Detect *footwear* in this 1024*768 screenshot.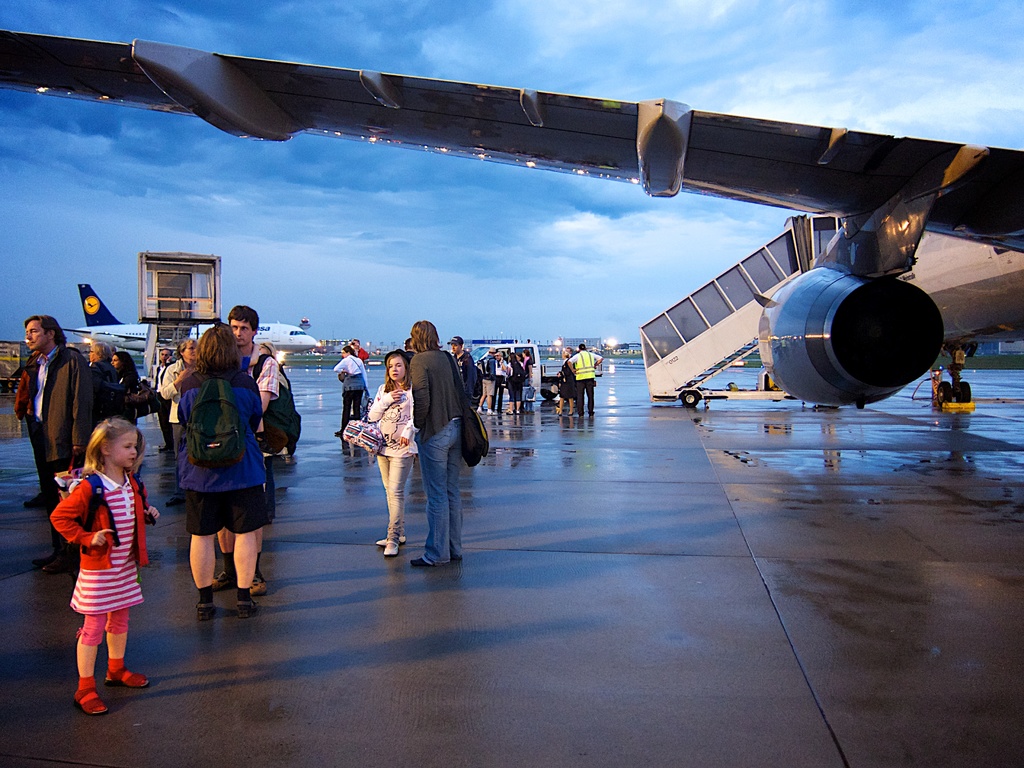
Detection: 214 568 231 582.
